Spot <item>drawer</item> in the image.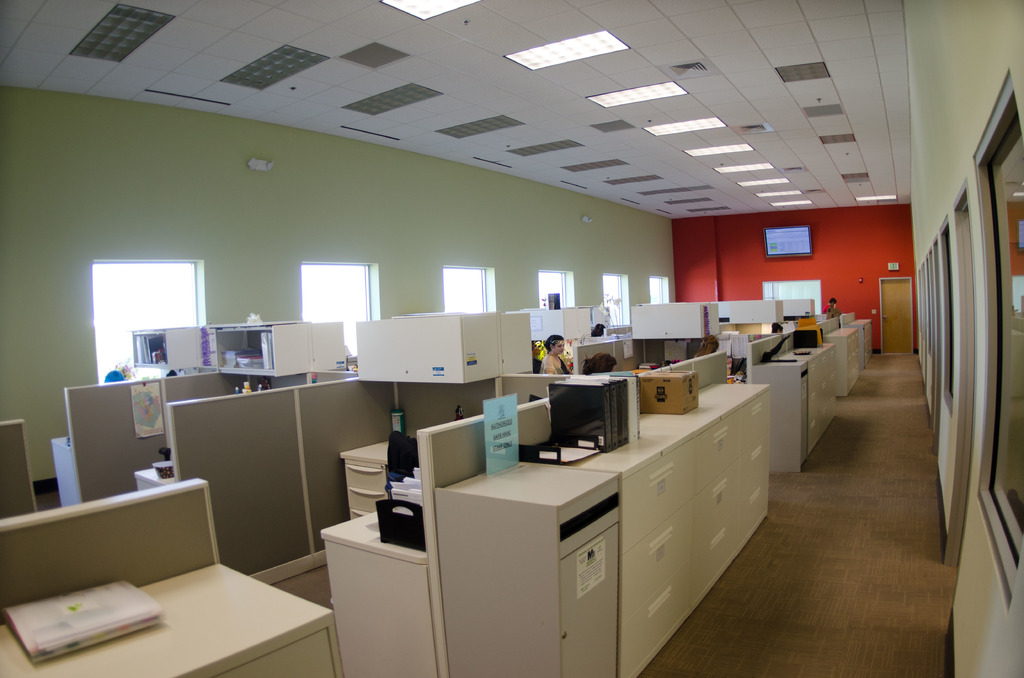
<item>drawer</item> found at l=689, t=460, r=739, b=555.
